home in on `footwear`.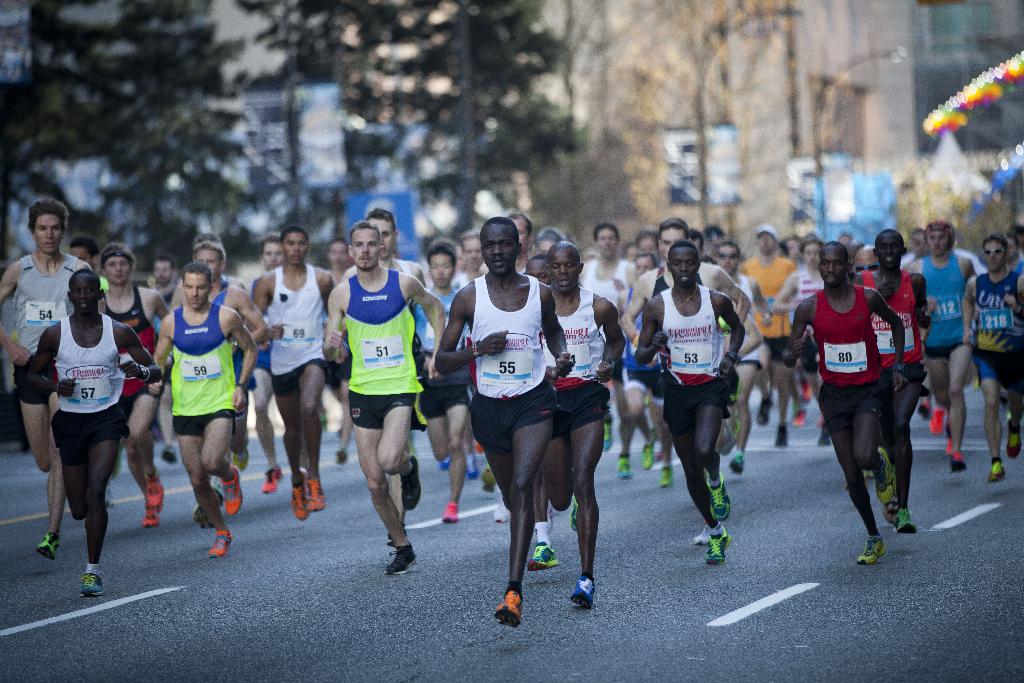
Homed in at 594 422 611 453.
